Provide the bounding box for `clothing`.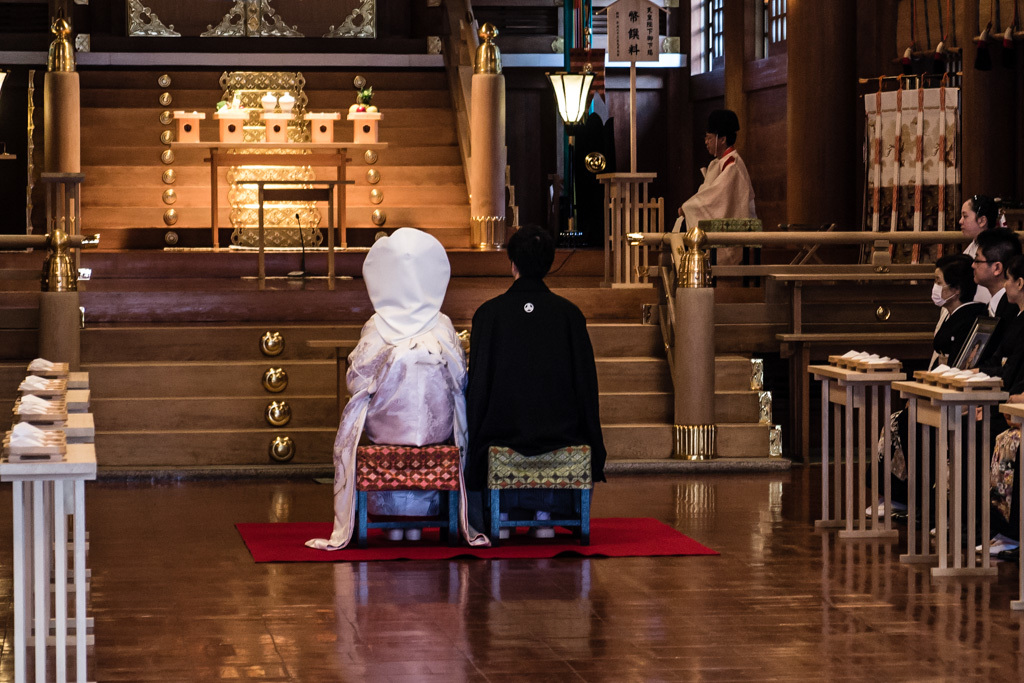
(x1=933, y1=299, x2=990, y2=363).
